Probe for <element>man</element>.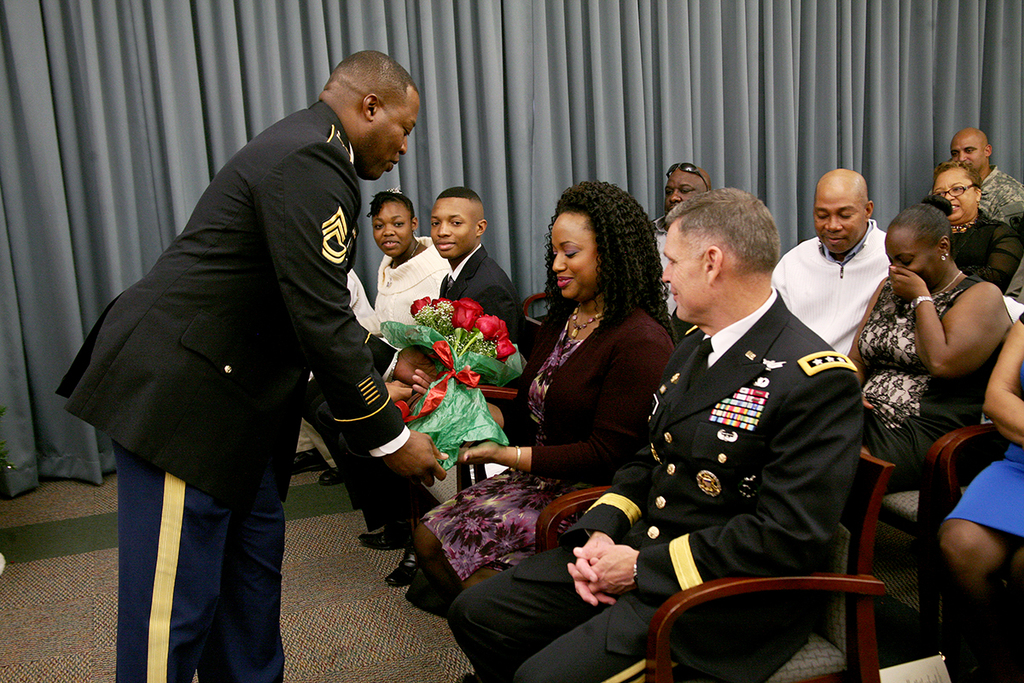
Probe result: (652,159,713,322).
